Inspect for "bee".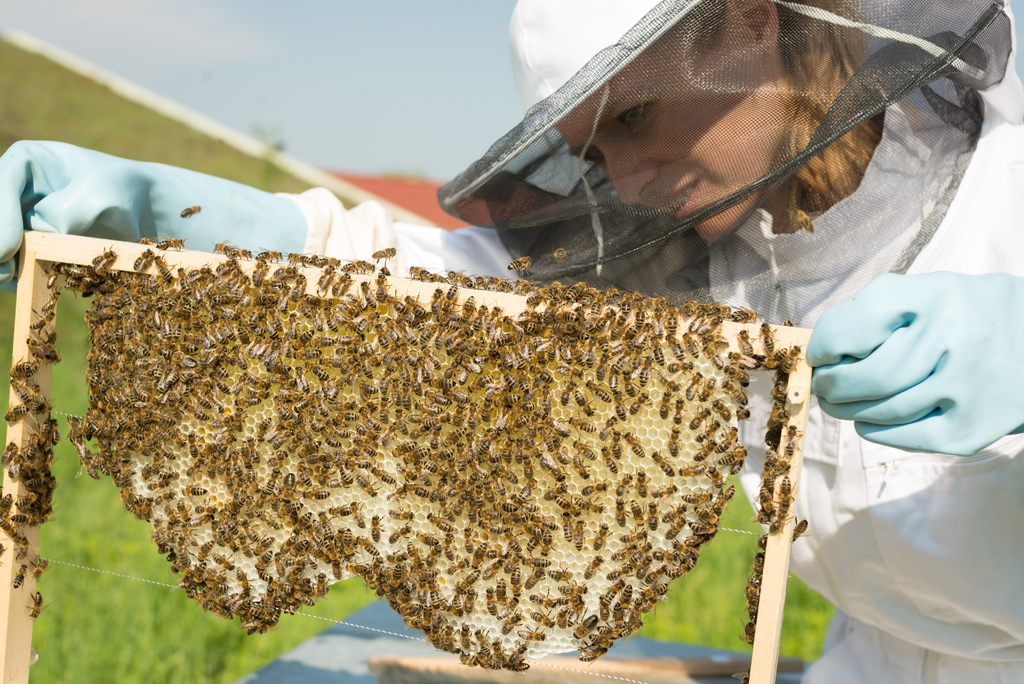
Inspection: rect(698, 377, 715, 403).
